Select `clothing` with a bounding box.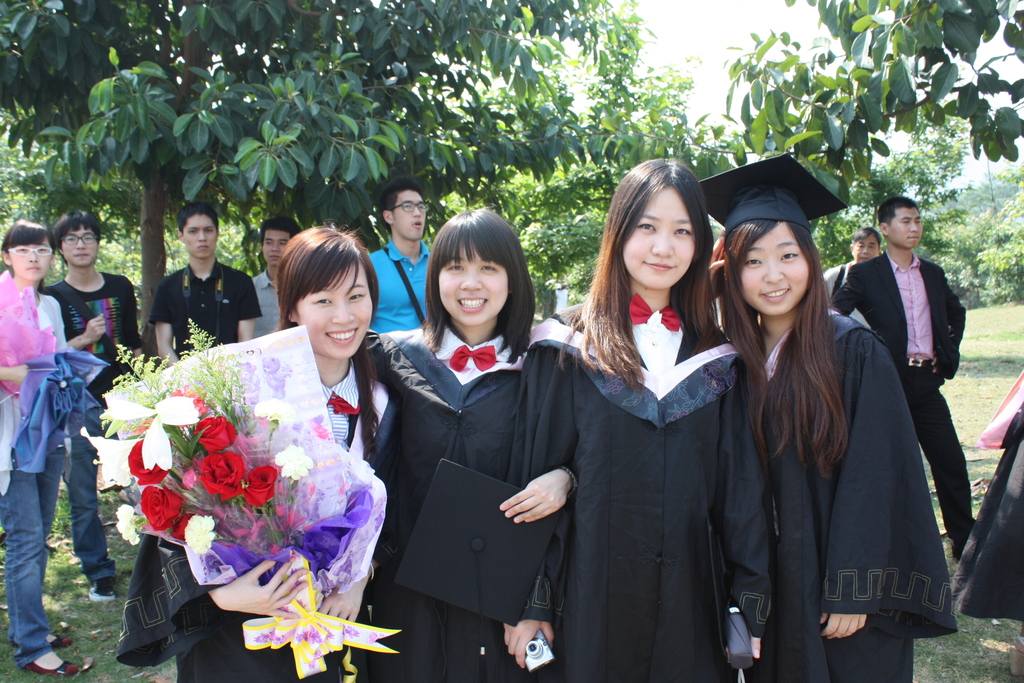
(0, 294, 68, 664).
